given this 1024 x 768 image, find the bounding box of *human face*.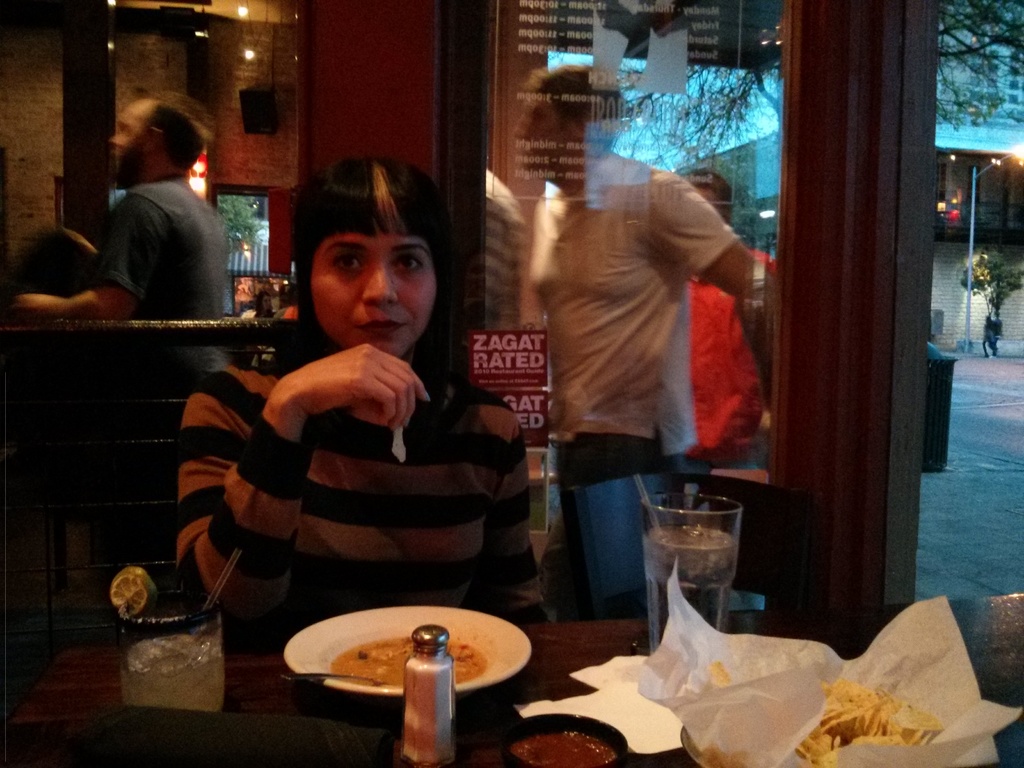
locate(311, 184, 431, 358).
